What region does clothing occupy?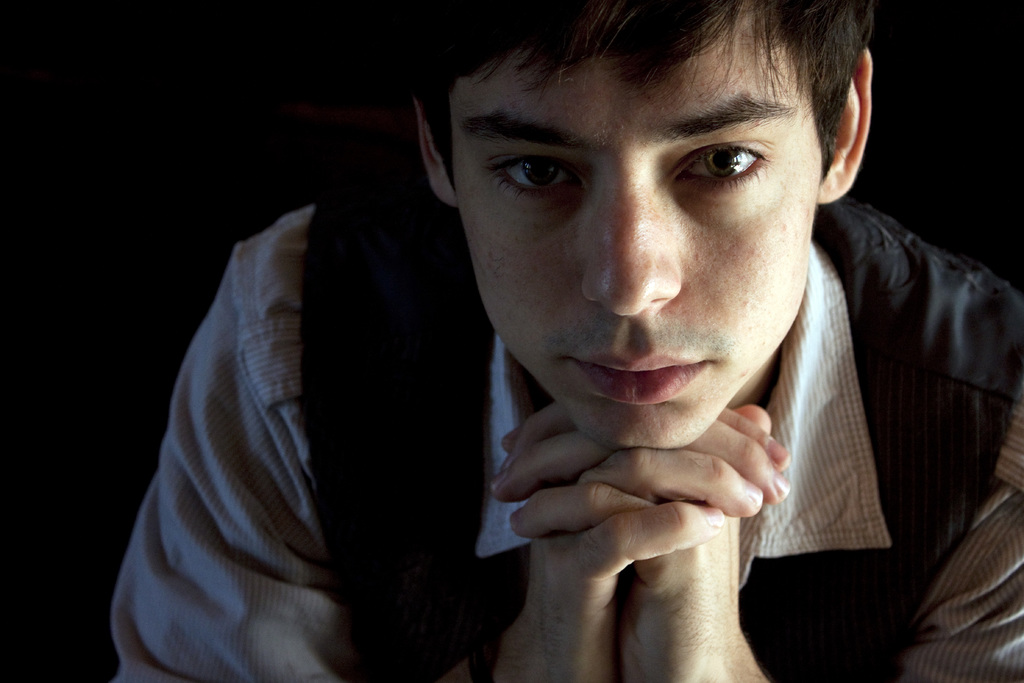
left=133, top=63, right=891, bottom=675.
